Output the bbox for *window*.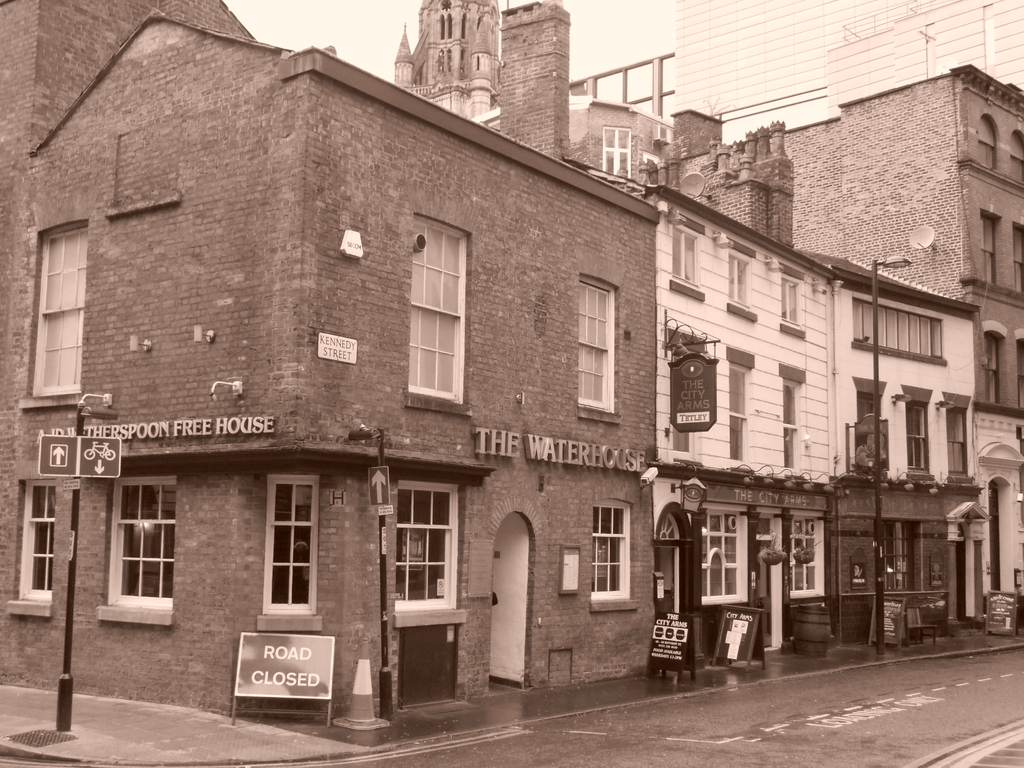
box=[787, 430, 797, 466].
